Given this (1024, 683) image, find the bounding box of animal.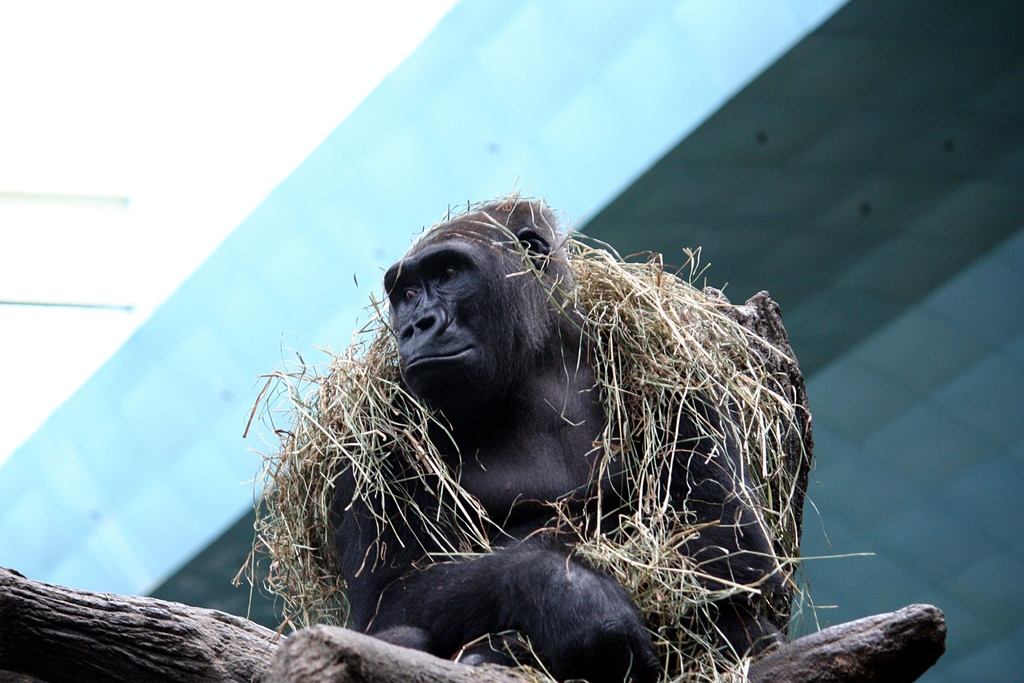
region(314, 201, 794, 682).
